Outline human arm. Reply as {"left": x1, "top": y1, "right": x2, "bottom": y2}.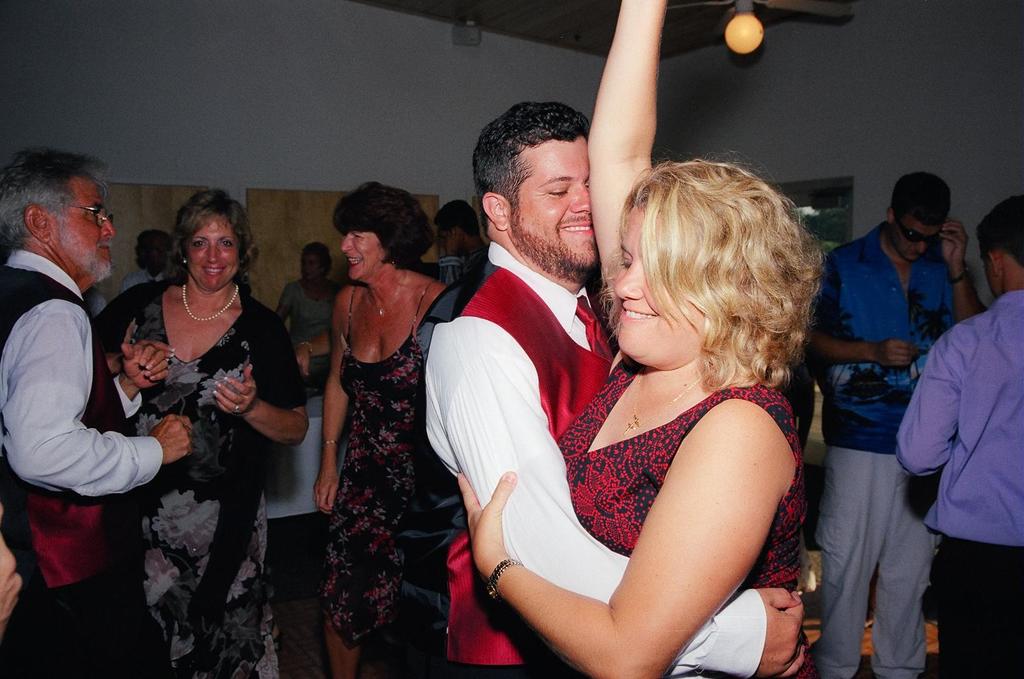
{"left": 0, "top": 532, "right": 22, "bottom": 635}.
